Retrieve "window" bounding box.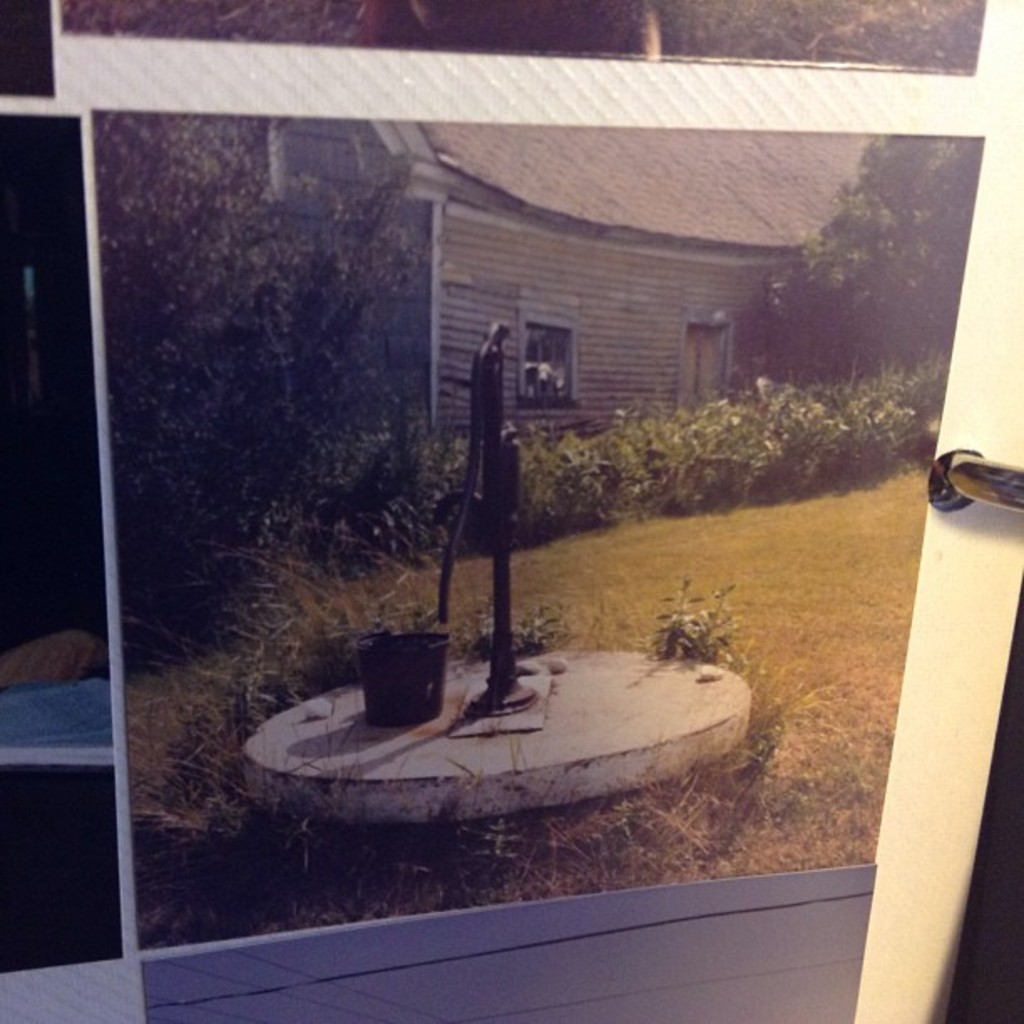
Bounding box: BBox(519, 323, 574, 410).
